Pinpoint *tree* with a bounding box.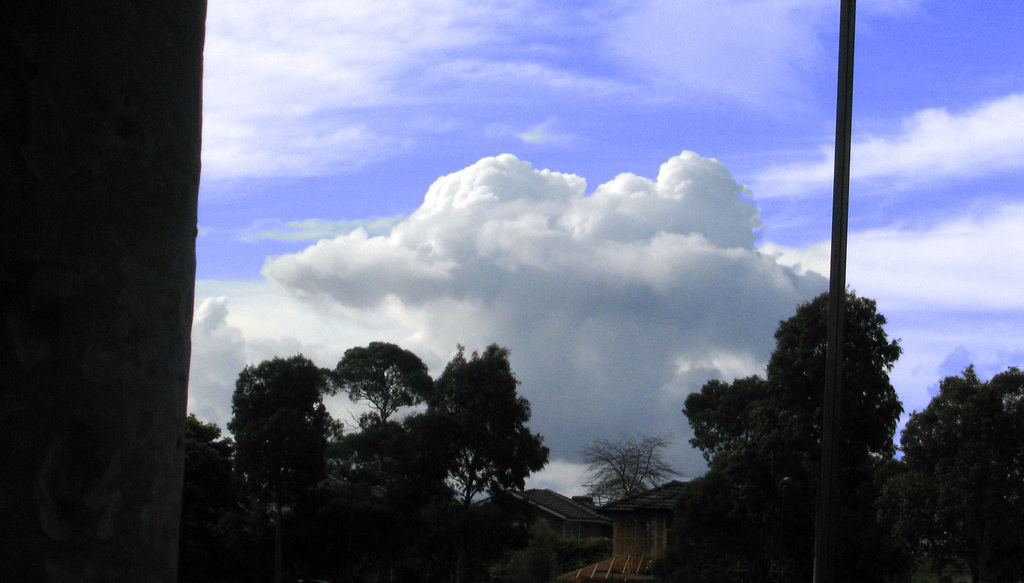
bbox(692, 284, 920, 498).
